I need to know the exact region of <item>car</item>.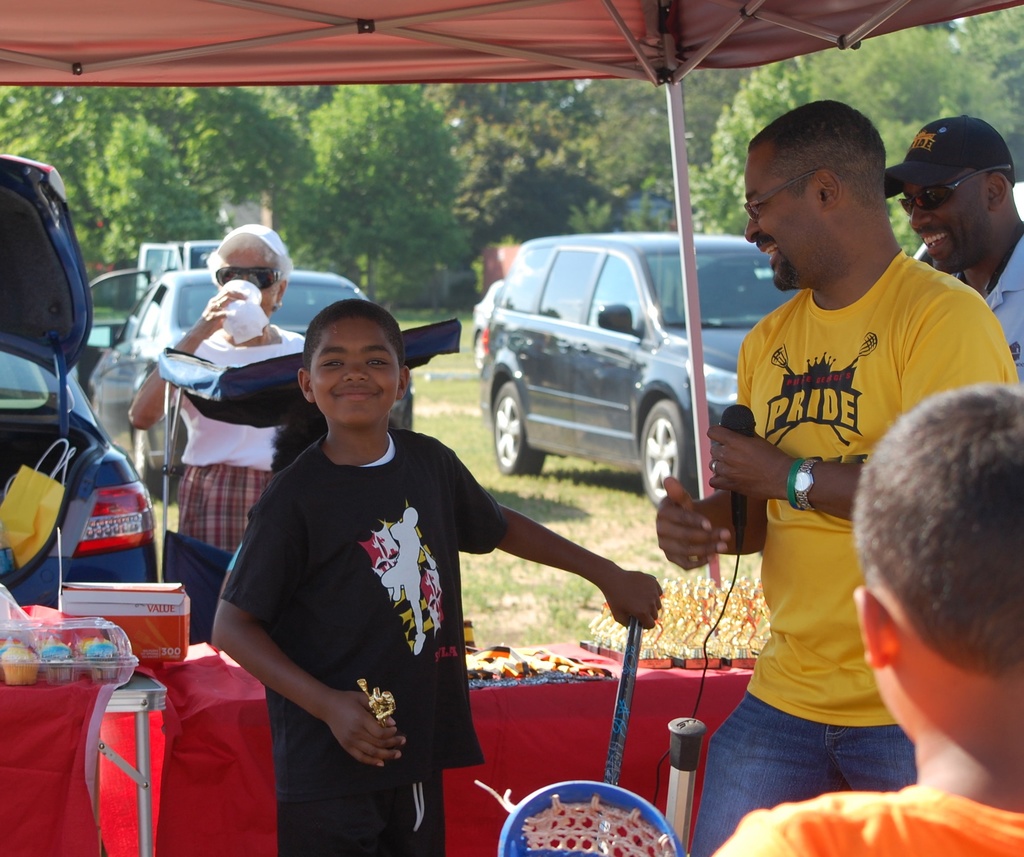
Region: 484,234,798,510.
